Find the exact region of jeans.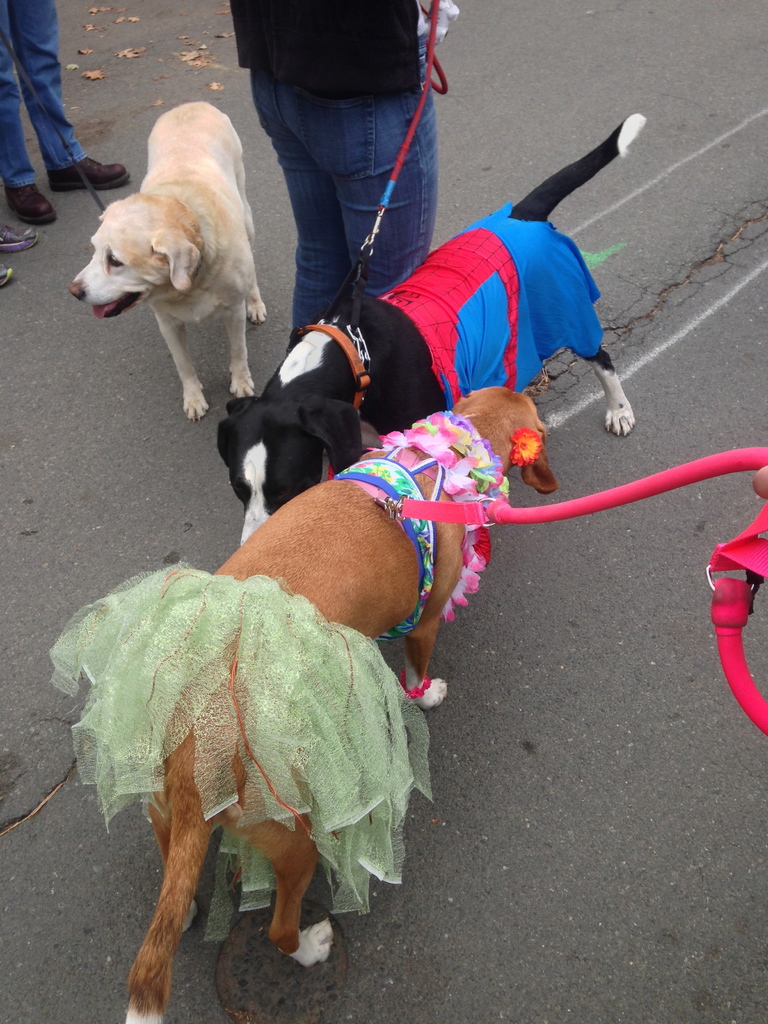
Exact region: <region>0, 0, 86, 196</region>.
